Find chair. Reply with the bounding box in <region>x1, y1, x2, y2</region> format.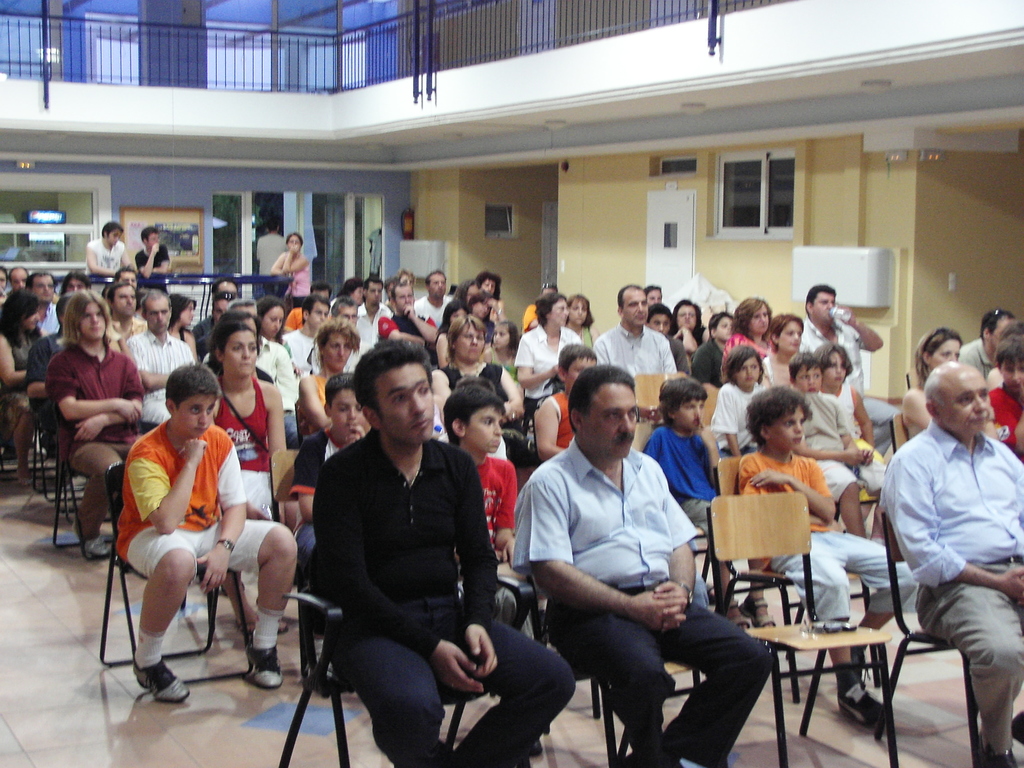
<region>50, 420, 117, 564</region>.
